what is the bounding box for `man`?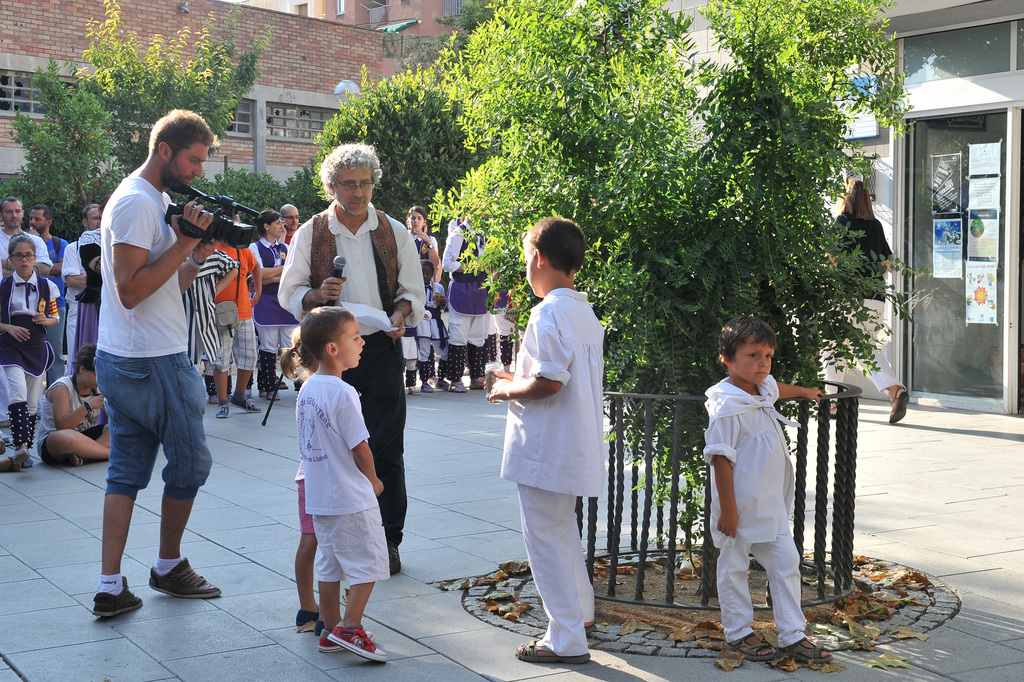
[0, 196, 50, 283].
